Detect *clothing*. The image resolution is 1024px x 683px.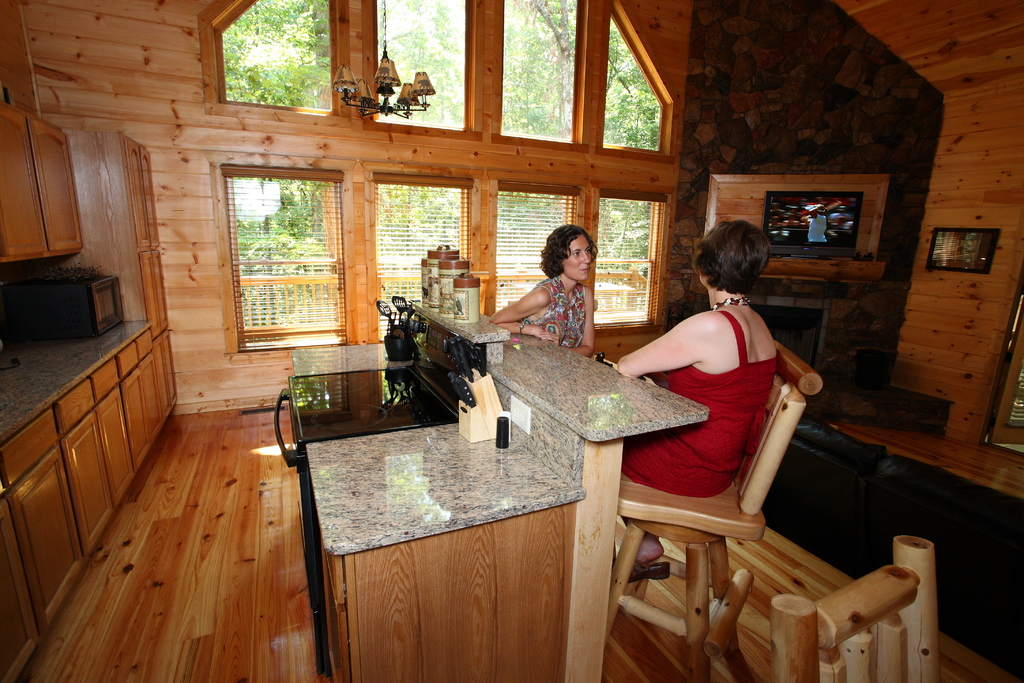
807 211 832 240.
